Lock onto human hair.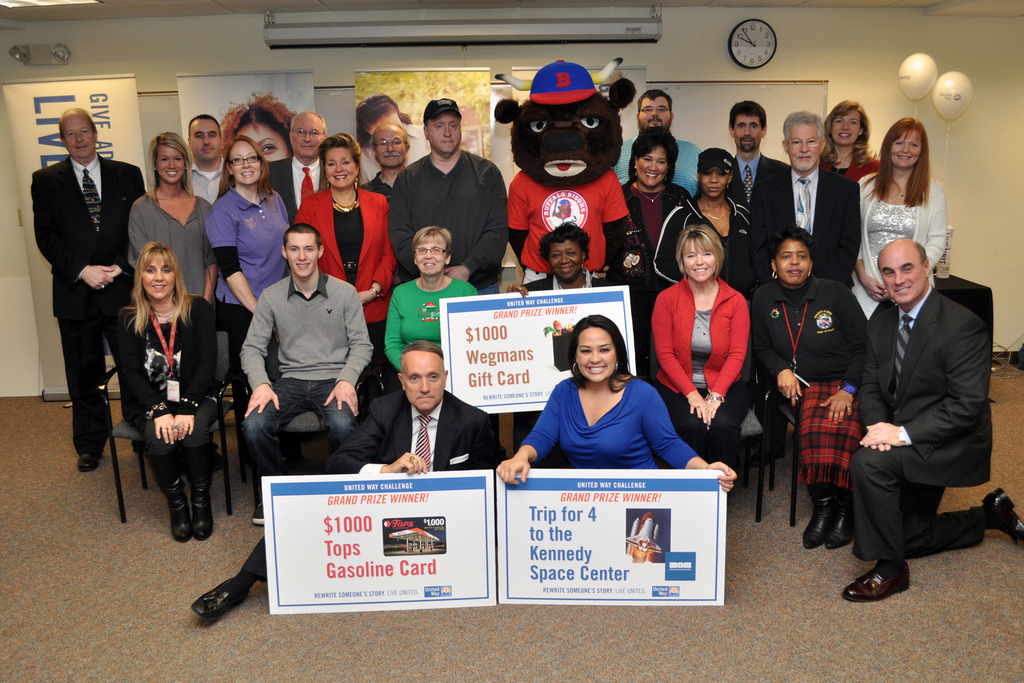
Locked: <box>783,110,826,145</box>.
